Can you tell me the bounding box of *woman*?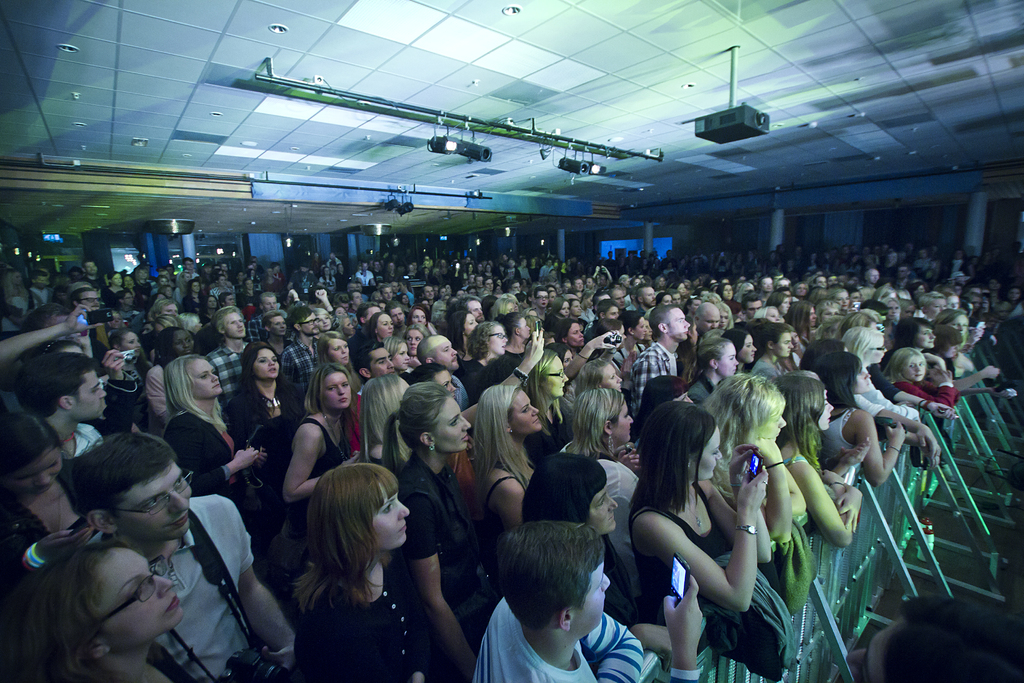
<region>221, 334, 310, 478</region>.
